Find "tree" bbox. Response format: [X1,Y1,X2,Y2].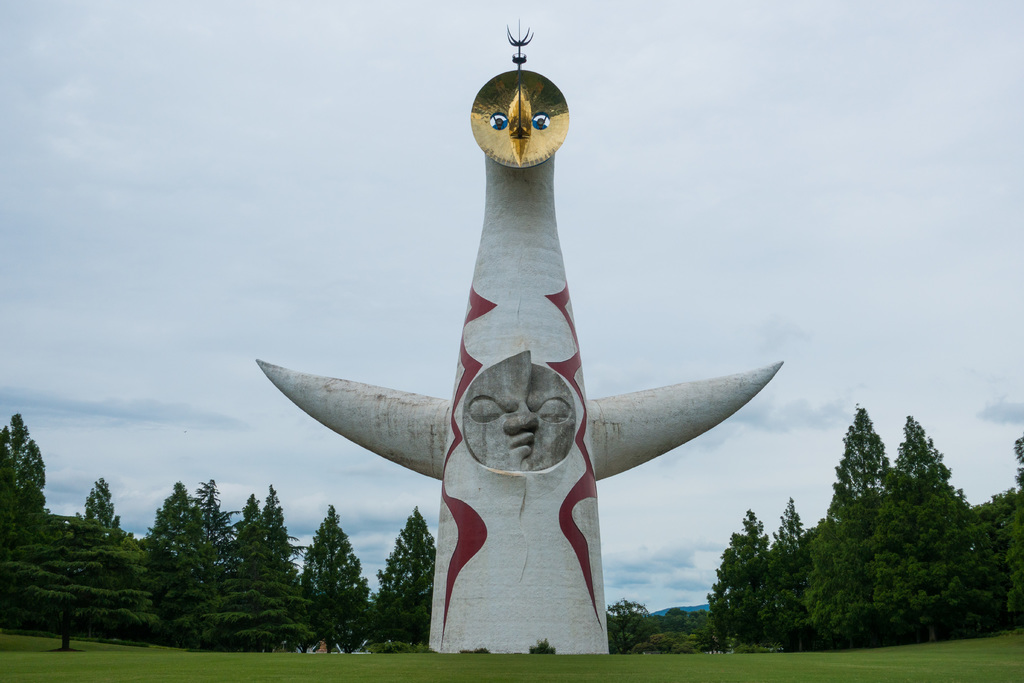
[298,494,380,648].
